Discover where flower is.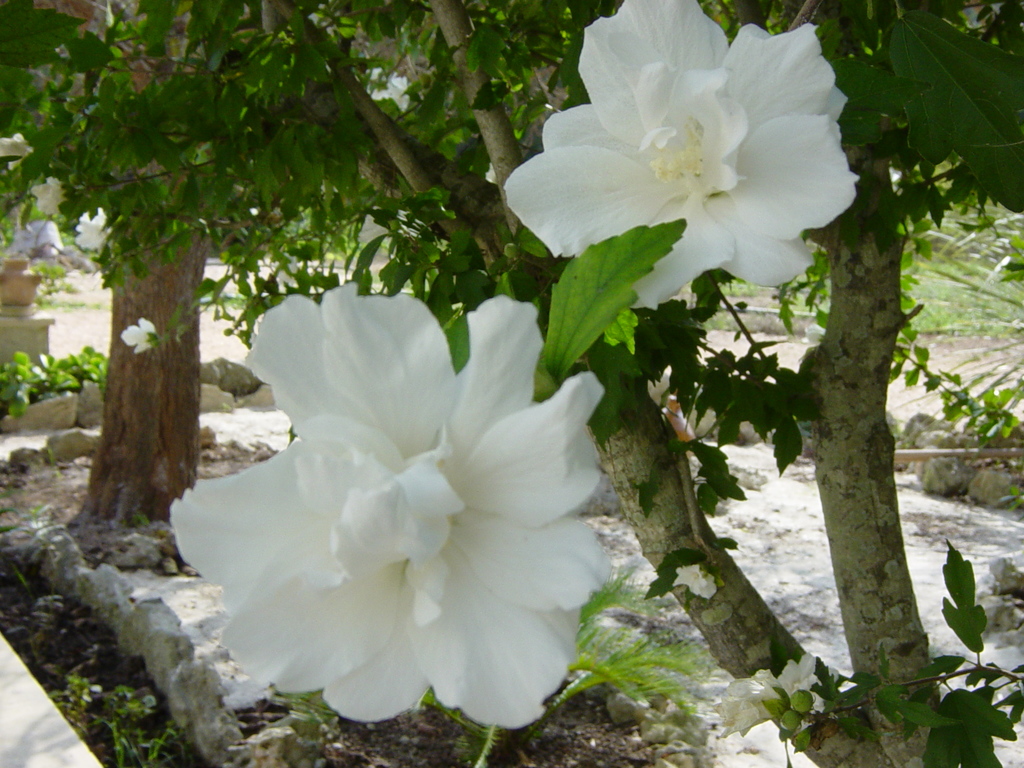
Discovered at bbox=(169, 280, 611, 729).
